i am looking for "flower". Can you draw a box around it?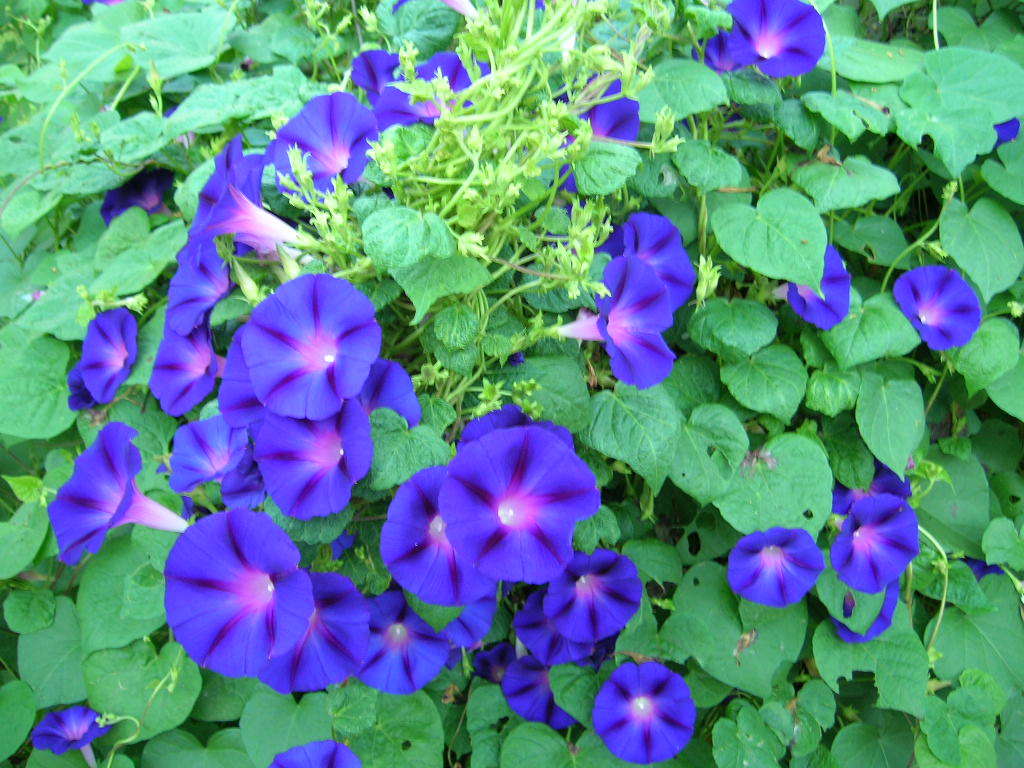
Sure, the bounding box is 149:327:227:414.
